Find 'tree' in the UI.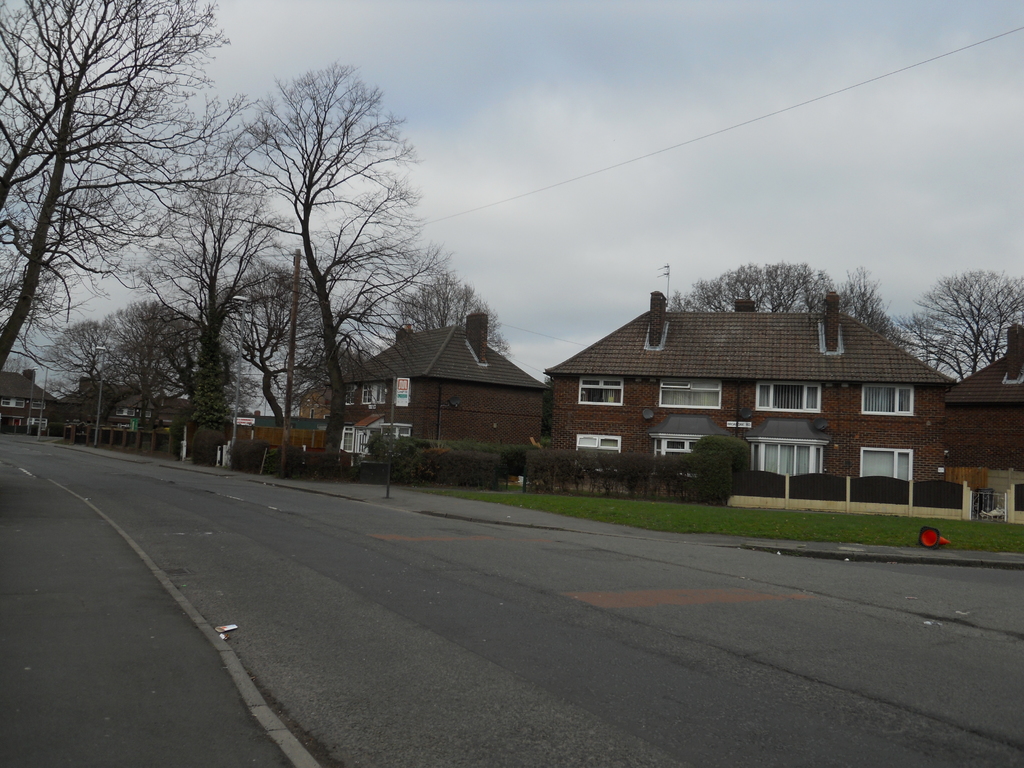
UI element at {"x1": 107, "y1": 300, "x2": 199, "y2": 404}.
